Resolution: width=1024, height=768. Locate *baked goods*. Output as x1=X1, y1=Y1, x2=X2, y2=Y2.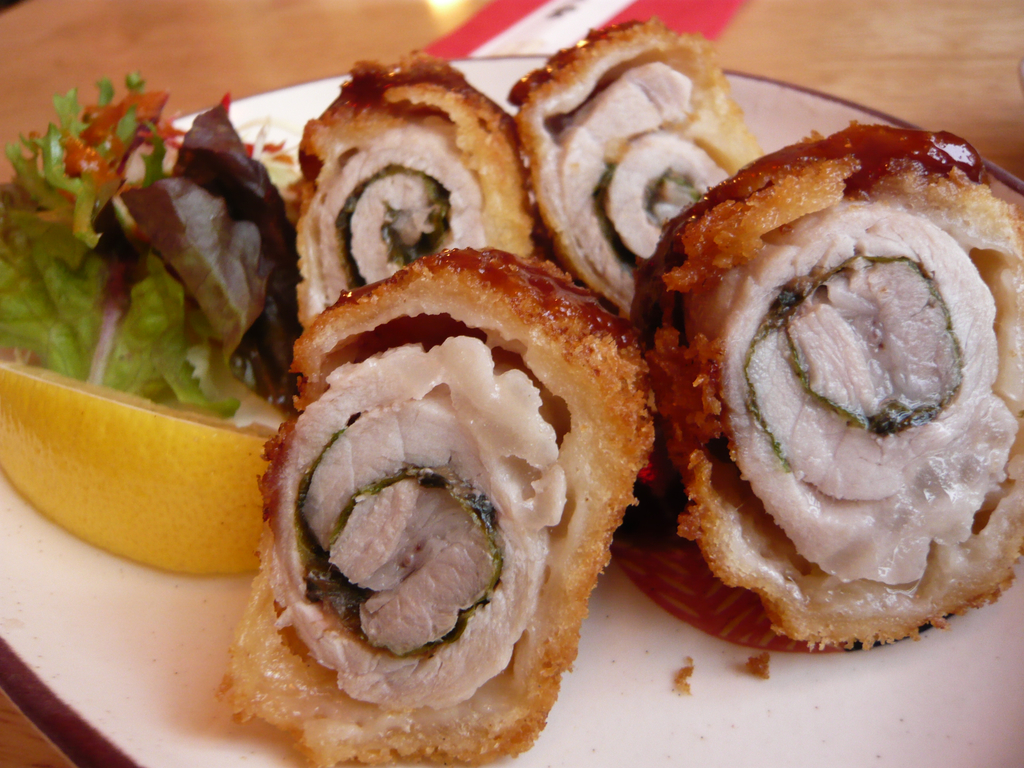
x1=641, y1=125, x2=1023, y2=650.
